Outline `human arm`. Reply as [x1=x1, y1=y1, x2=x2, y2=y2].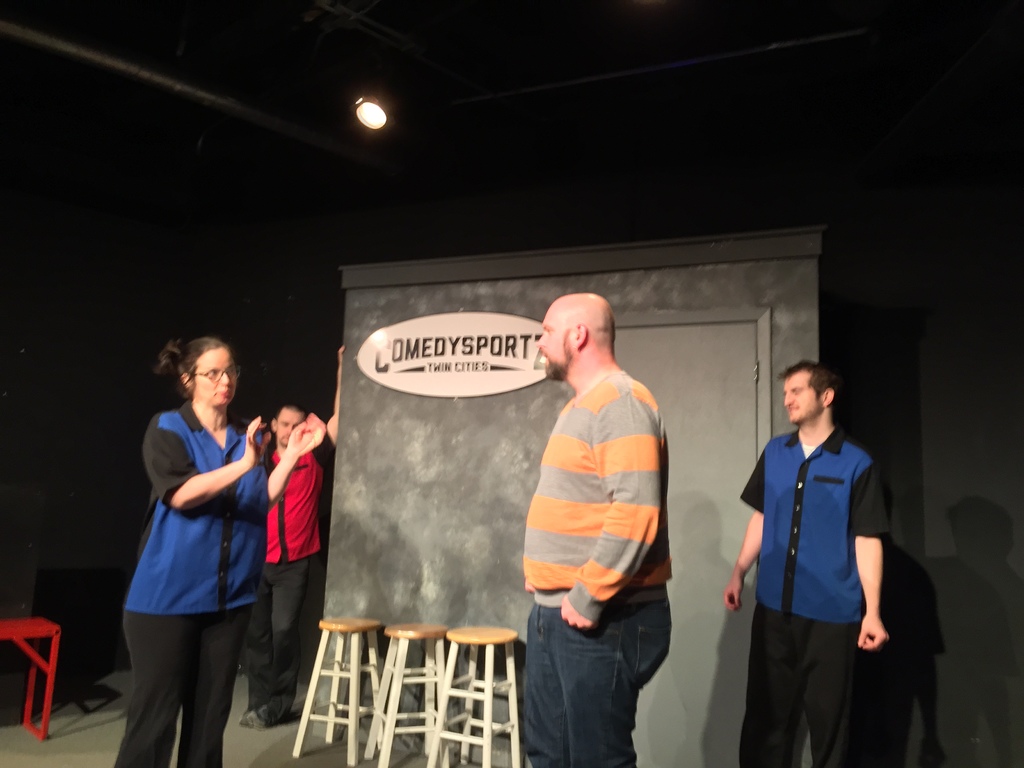
[x1=548, y1=394, x2=668, y2=630].
